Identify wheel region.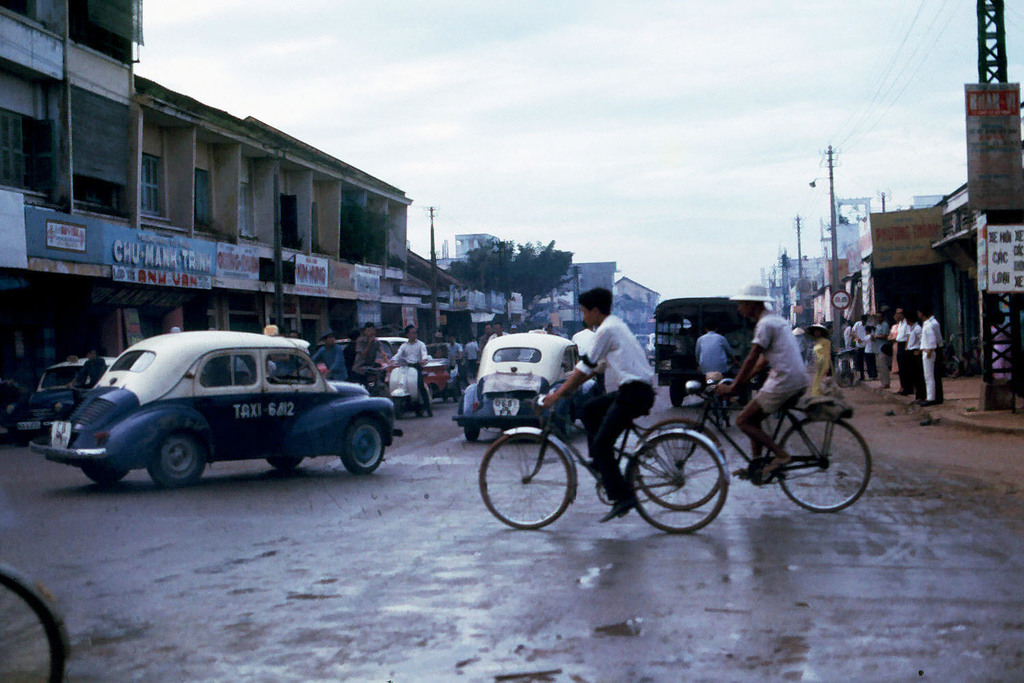
Region: 270/451/307/473.
